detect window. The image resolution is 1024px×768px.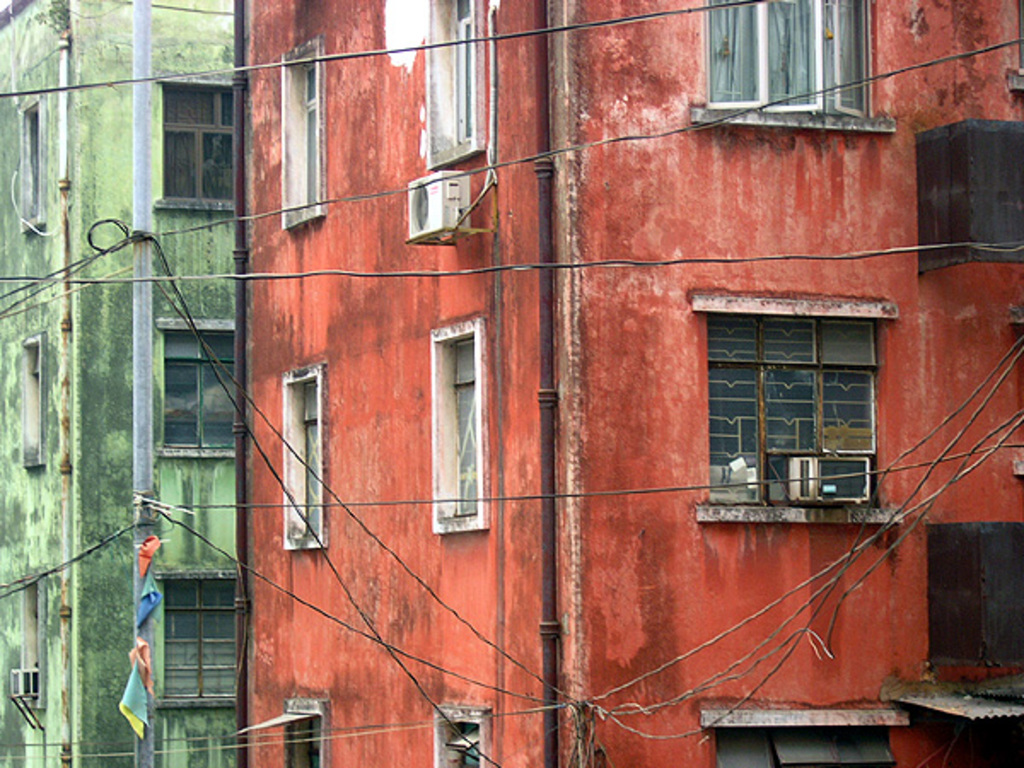
[left=428, top=338, right=486, bottom=529].
